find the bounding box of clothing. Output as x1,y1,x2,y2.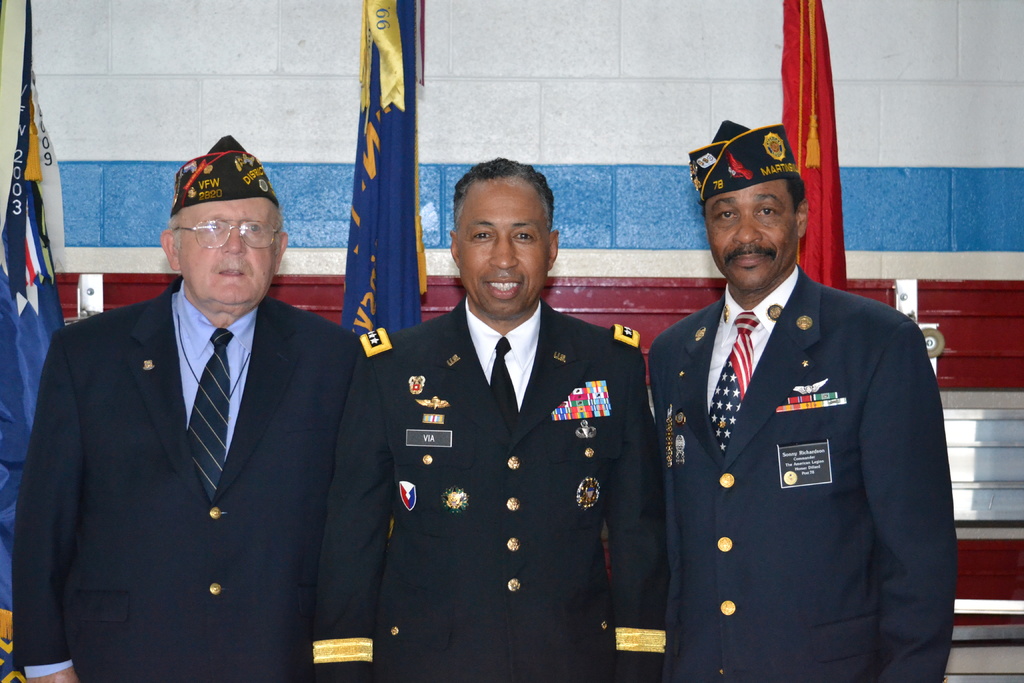
634,258,947,664.
